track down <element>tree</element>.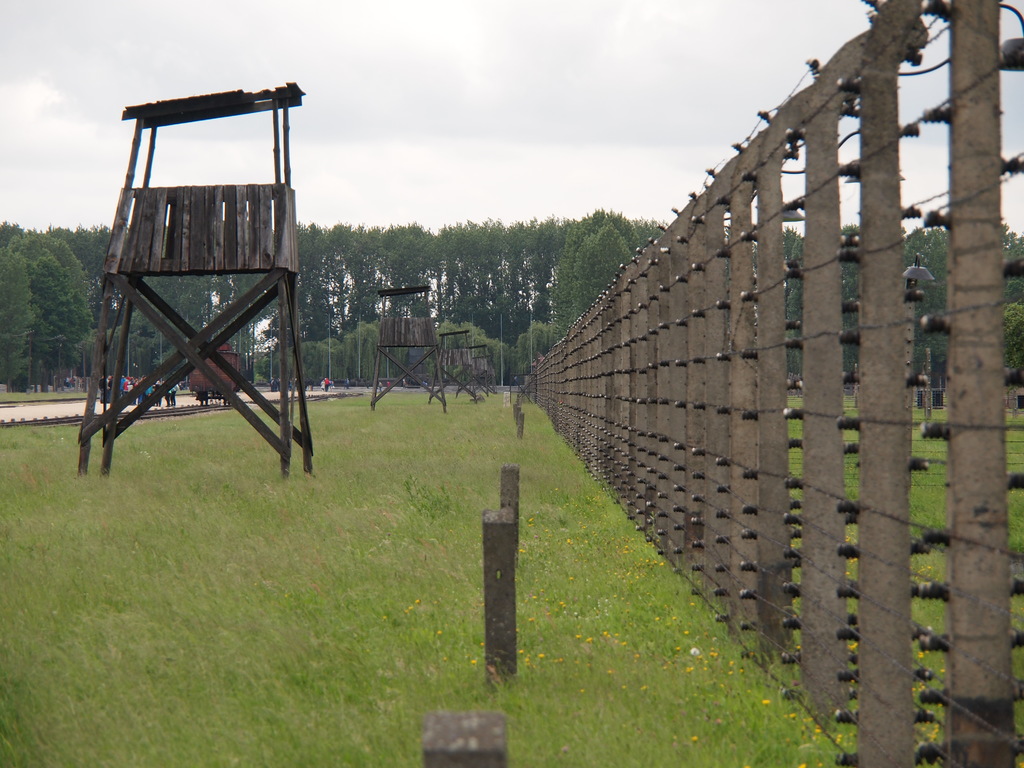
Tracked to (570,214,637,316).
